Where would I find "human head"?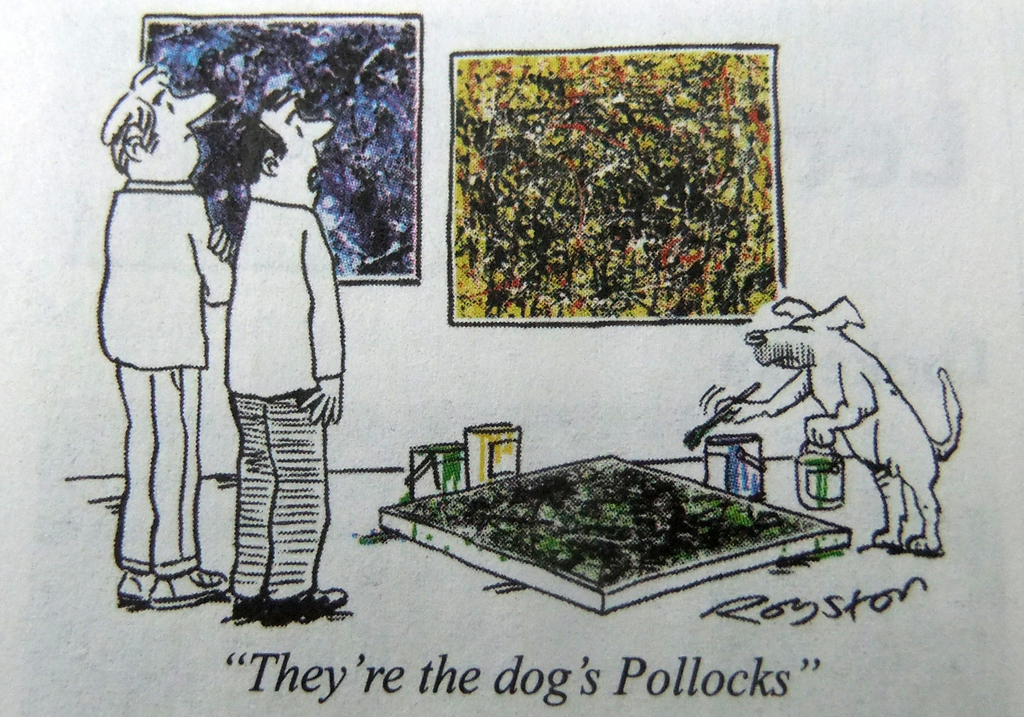
At 245,92,337,205.
